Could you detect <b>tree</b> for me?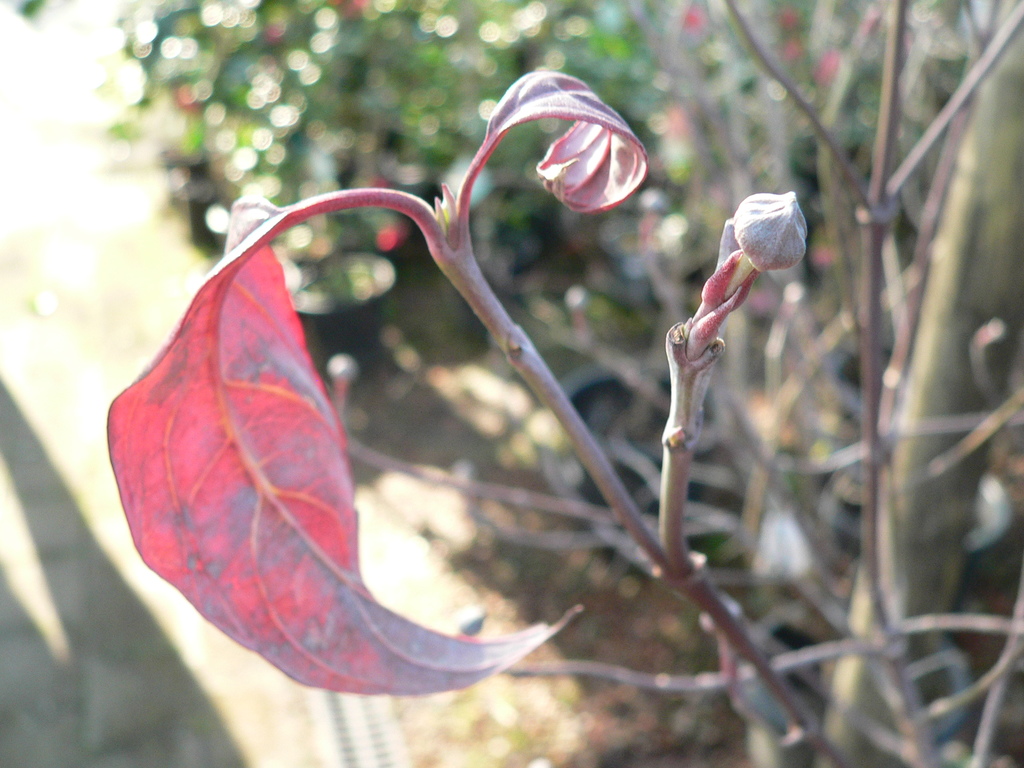
Detection result: (4,0,1023,767).
